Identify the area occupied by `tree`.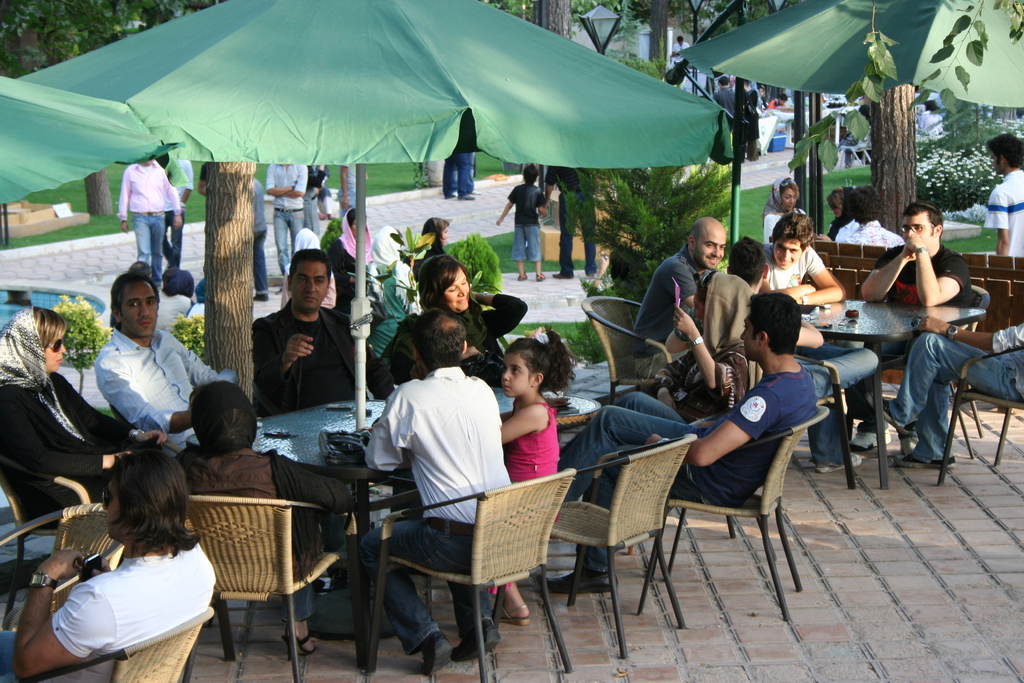
Area: detection(204, 159, 256, 400).
